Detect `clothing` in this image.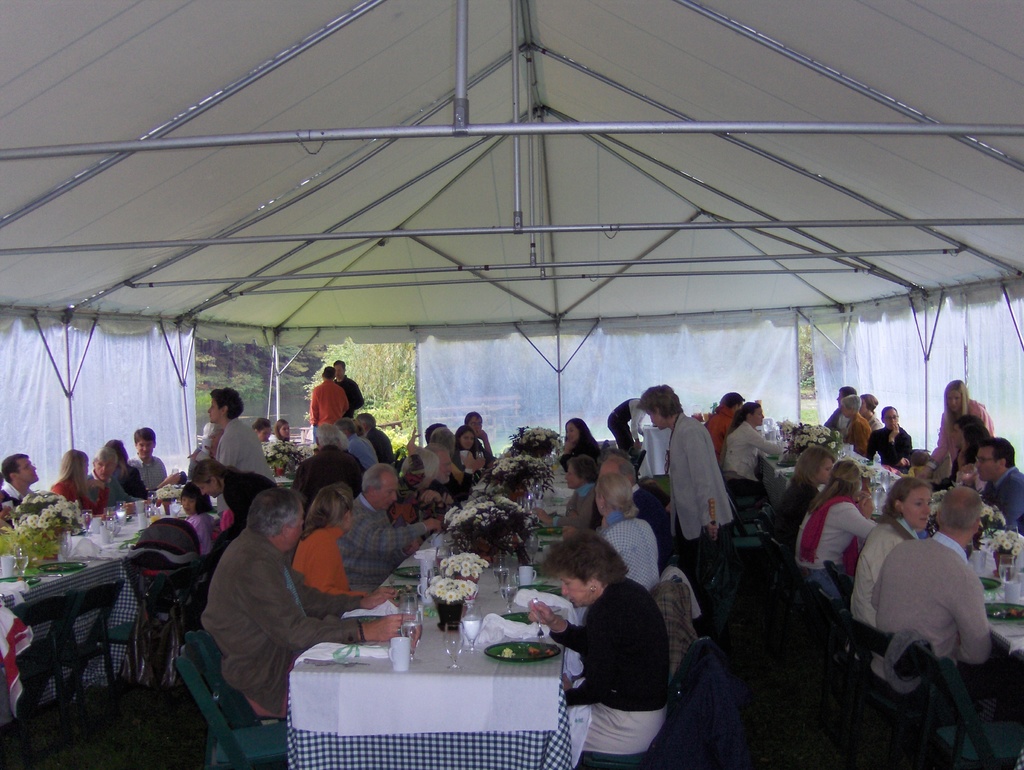
Detection: select_region(795, 495, 872, 601).
